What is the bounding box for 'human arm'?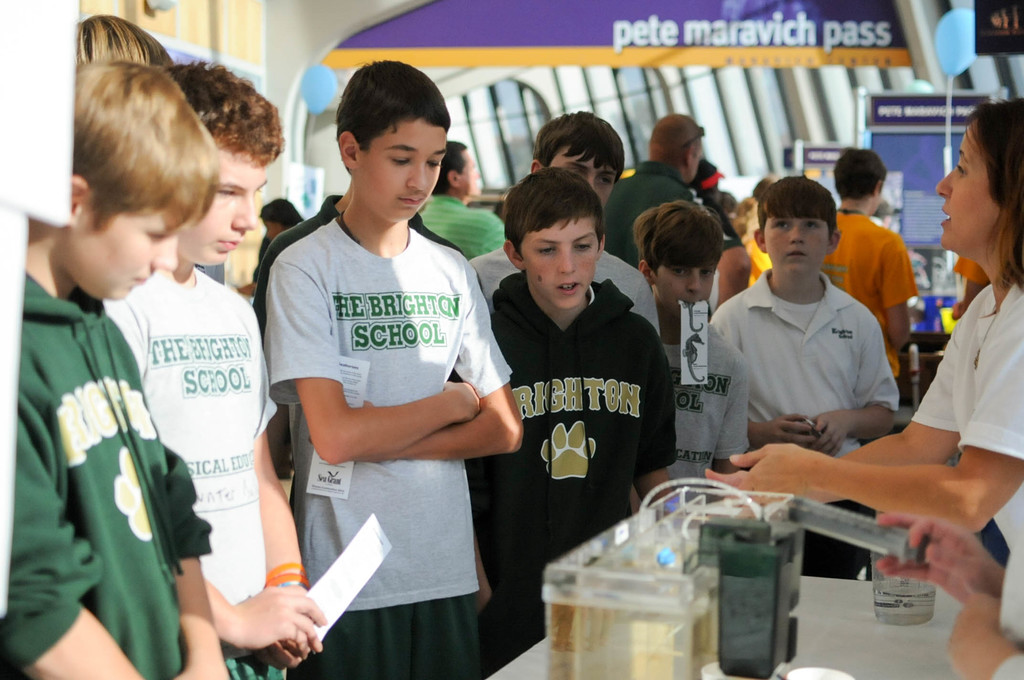
(left=632, top=339, right=696, bottom=503).
